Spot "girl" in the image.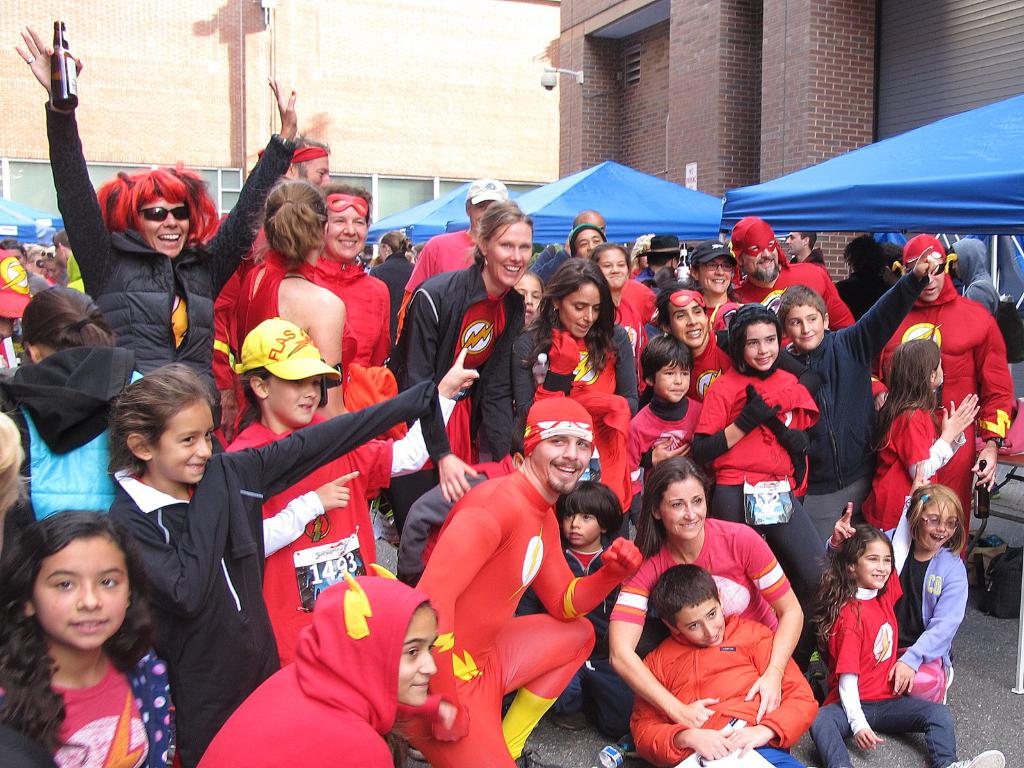
"girl" found at {"x1": 106, "y1": 343, "x2": 476, "y2": 764}.
